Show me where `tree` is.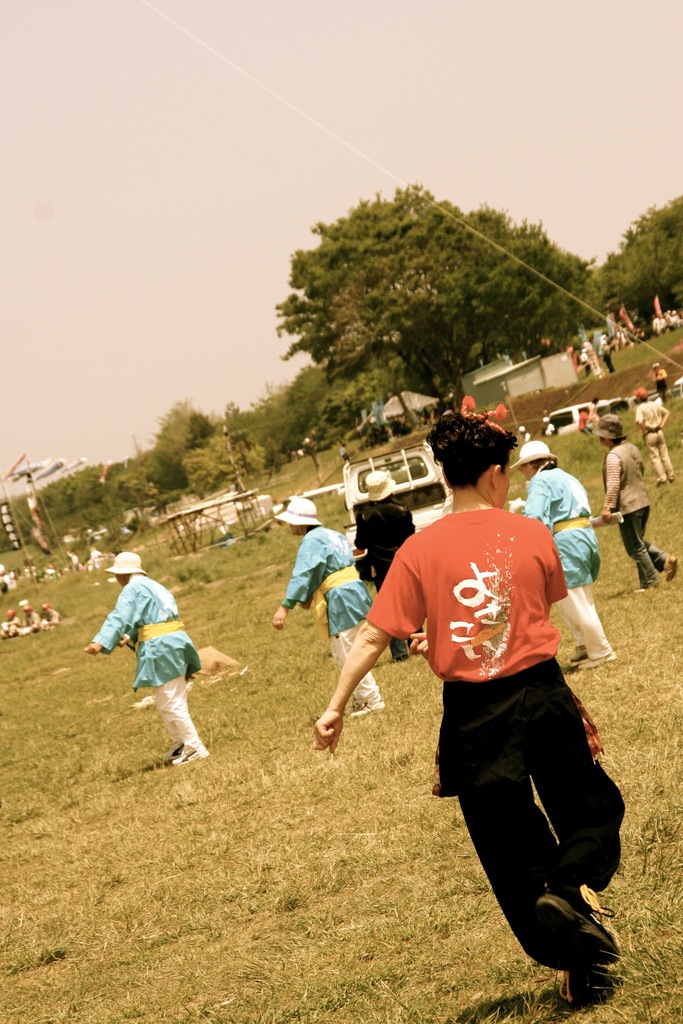
`tree` is at x1=176, y1=435, x2=258, y2=484.
